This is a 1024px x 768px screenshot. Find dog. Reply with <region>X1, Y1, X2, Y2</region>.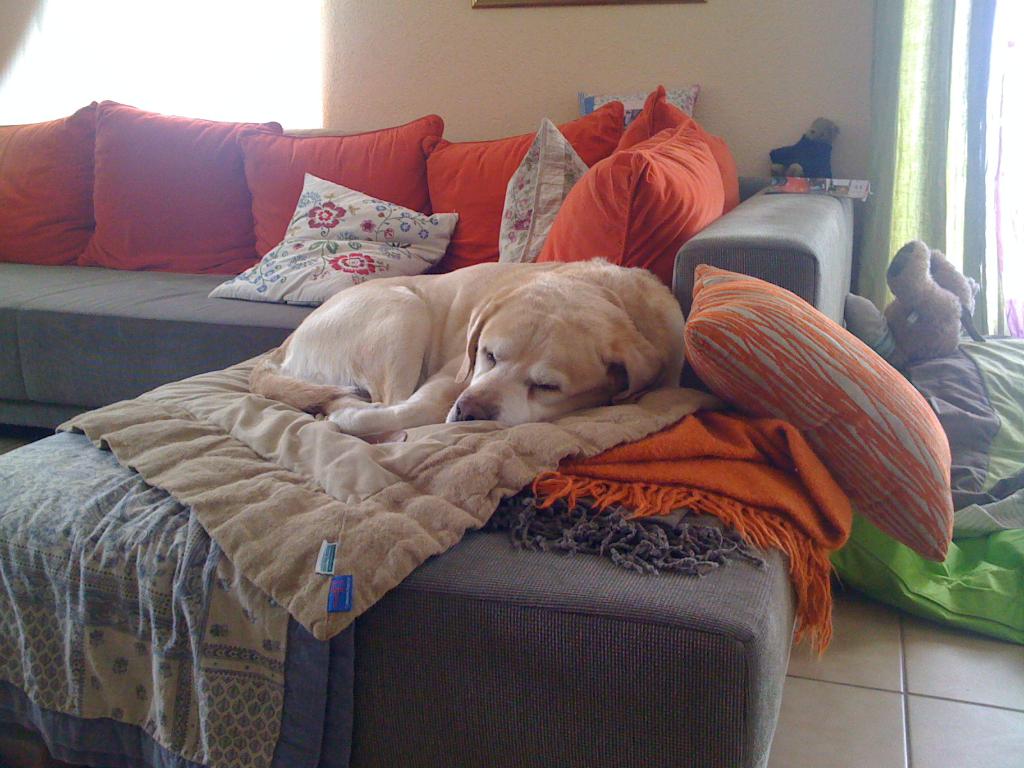
<region>250, 257, 693, 442</region>.
